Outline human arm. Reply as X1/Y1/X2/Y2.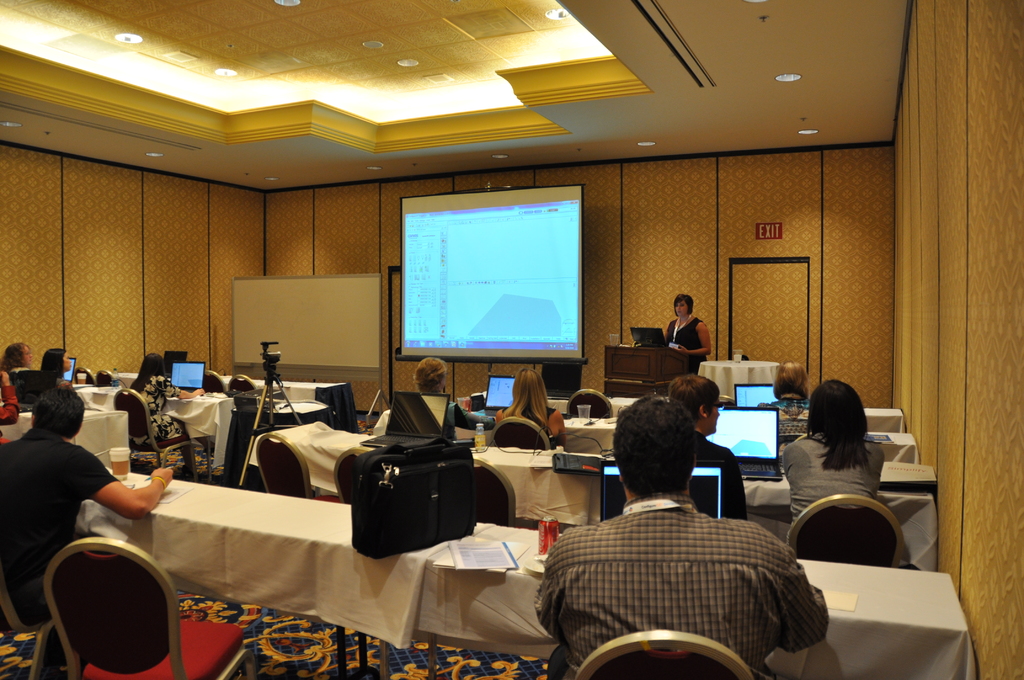
60/375/81/403.
